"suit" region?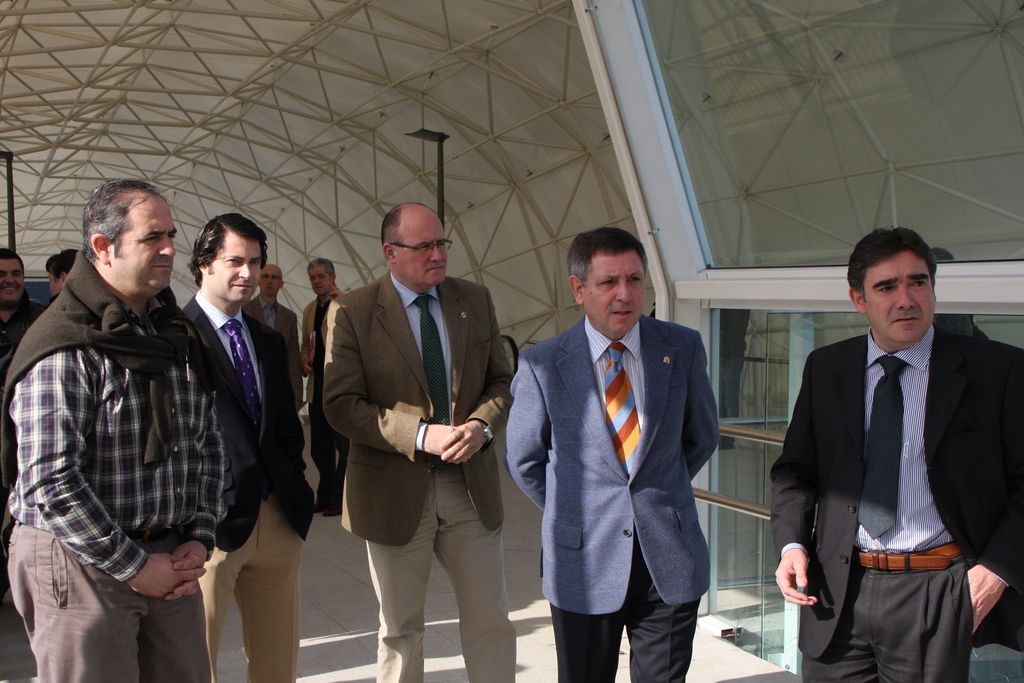
x1=765, y1=319, x2=1020, y2=643
